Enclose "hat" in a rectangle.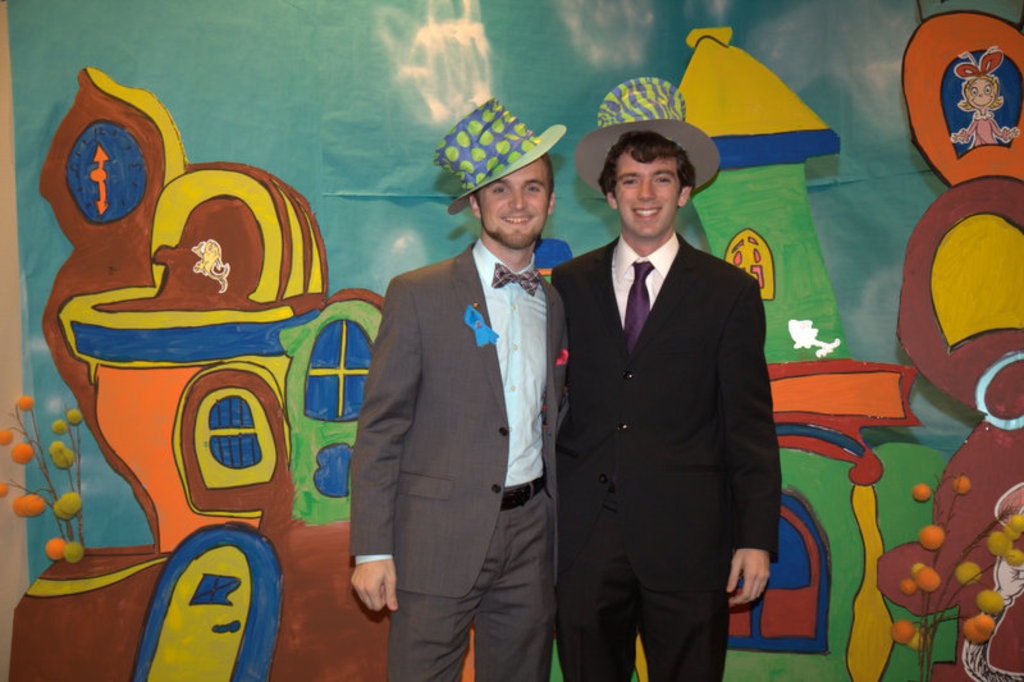
<bbox>579, 73, 724, 203</bbox>.
